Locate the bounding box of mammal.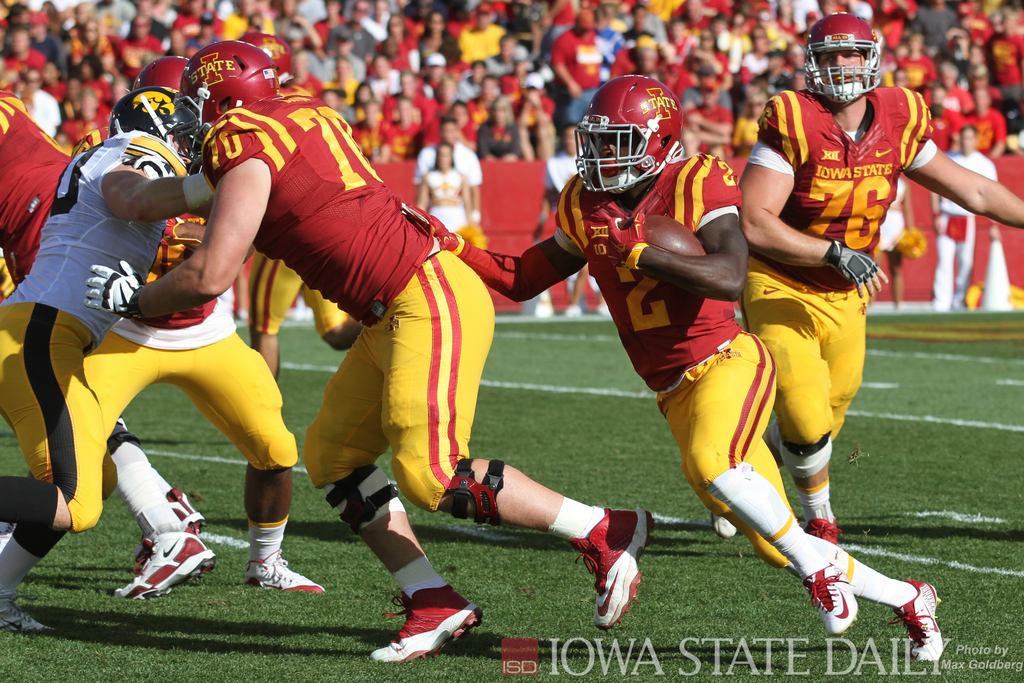
Bounding box: <region>76, 51, 330, 595</region>.
